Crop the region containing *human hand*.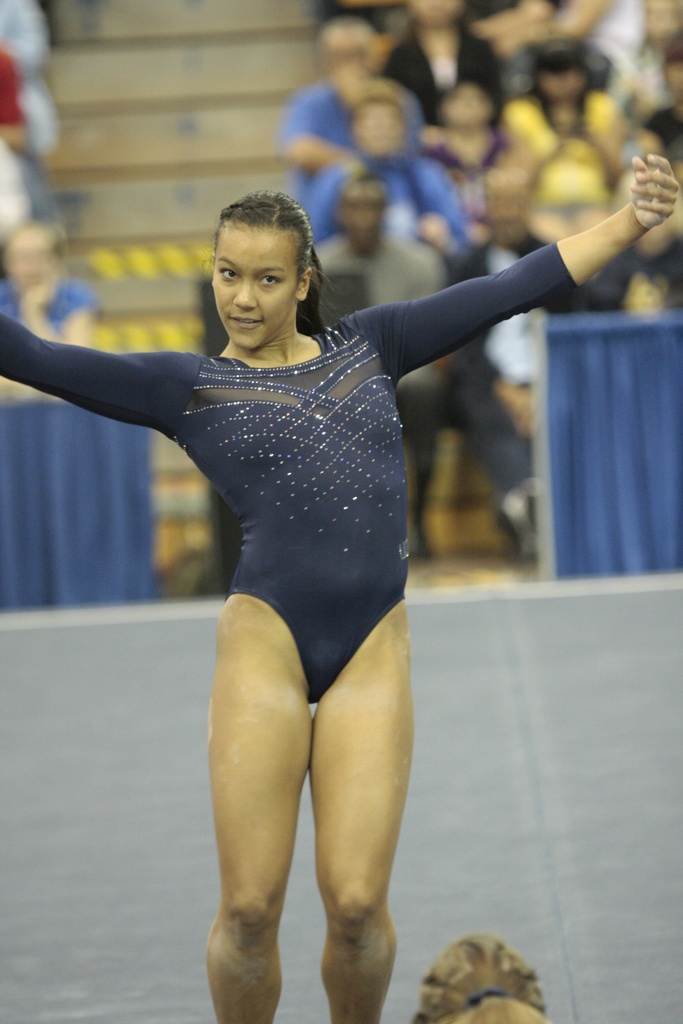
Crop region: [526,143,682,270].
